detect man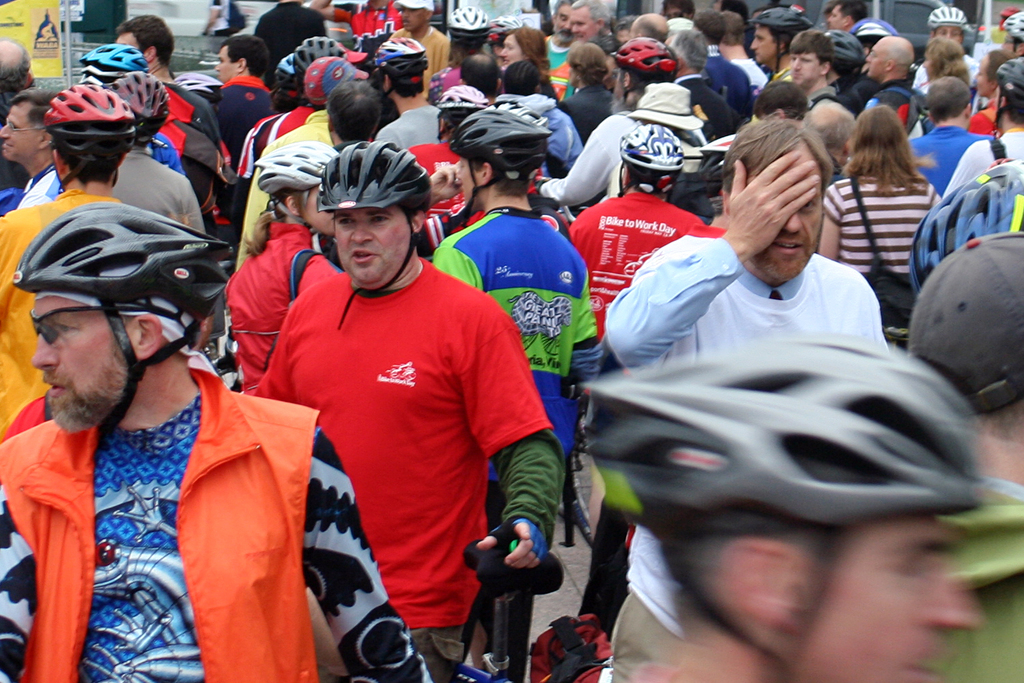
<box>0,38,38,195</box>
